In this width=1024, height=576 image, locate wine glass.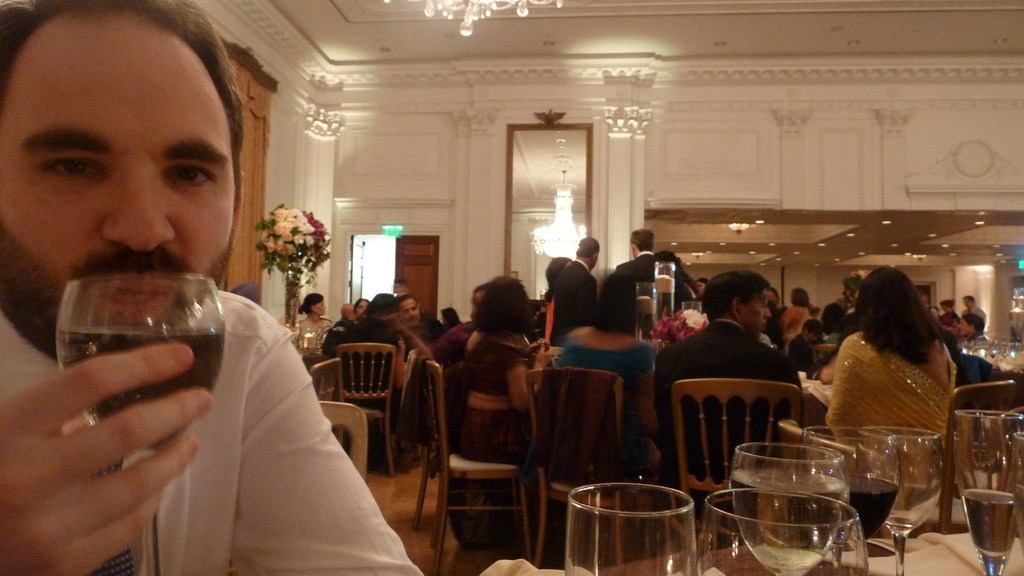
Bounding box: detection(54, 275, 224, 575).
